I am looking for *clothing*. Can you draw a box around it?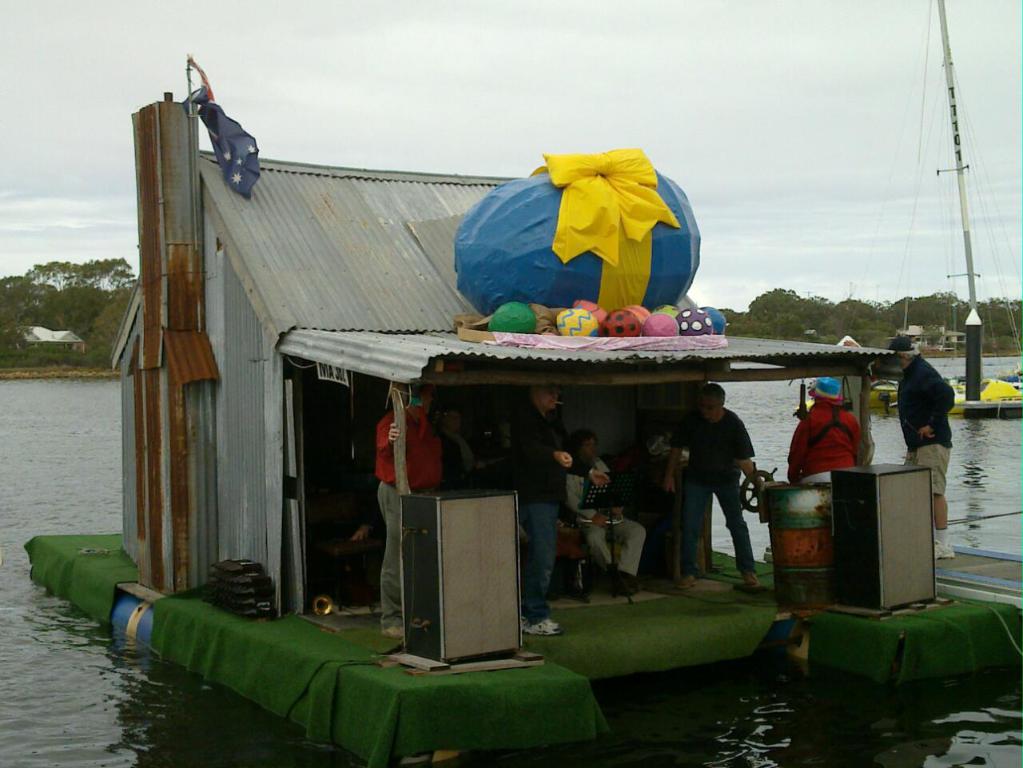
Sure, the bounding box is BBox(563, 452, 647, 573).
